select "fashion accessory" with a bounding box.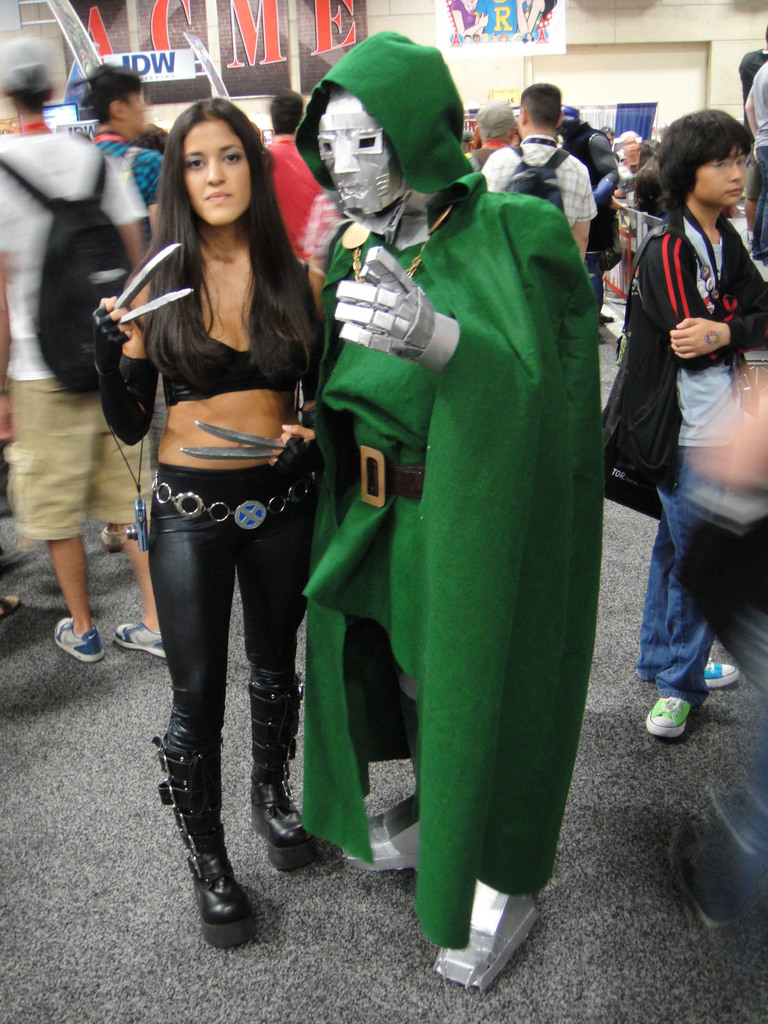
bbox=[348, 438, 422, 503].
